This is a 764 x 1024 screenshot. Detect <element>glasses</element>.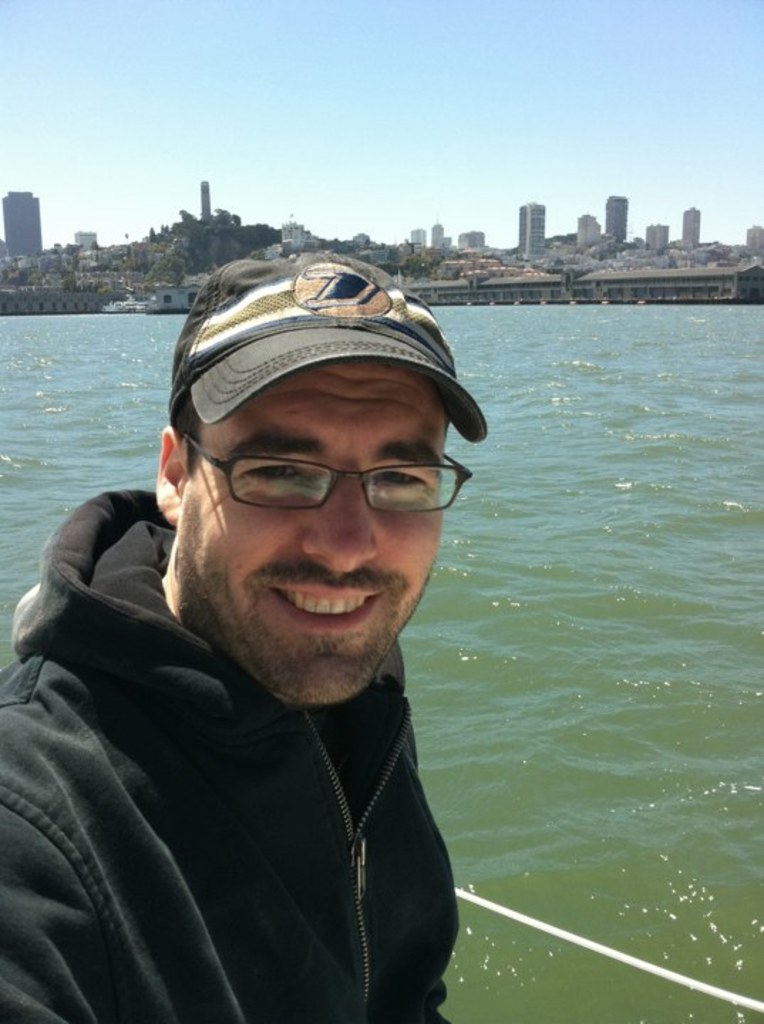
pyautogui.locateOnScreen(176, 437, 468, 529).
